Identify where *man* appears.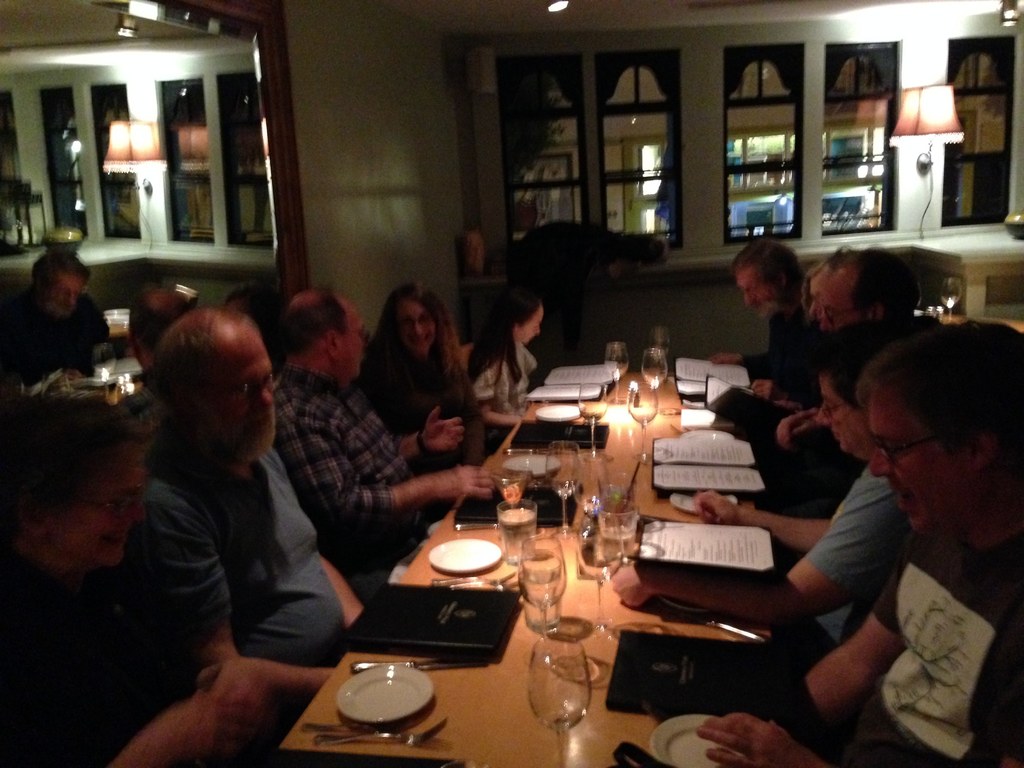
Appears at x1=276 y1=288 x2=508 y2=579.
